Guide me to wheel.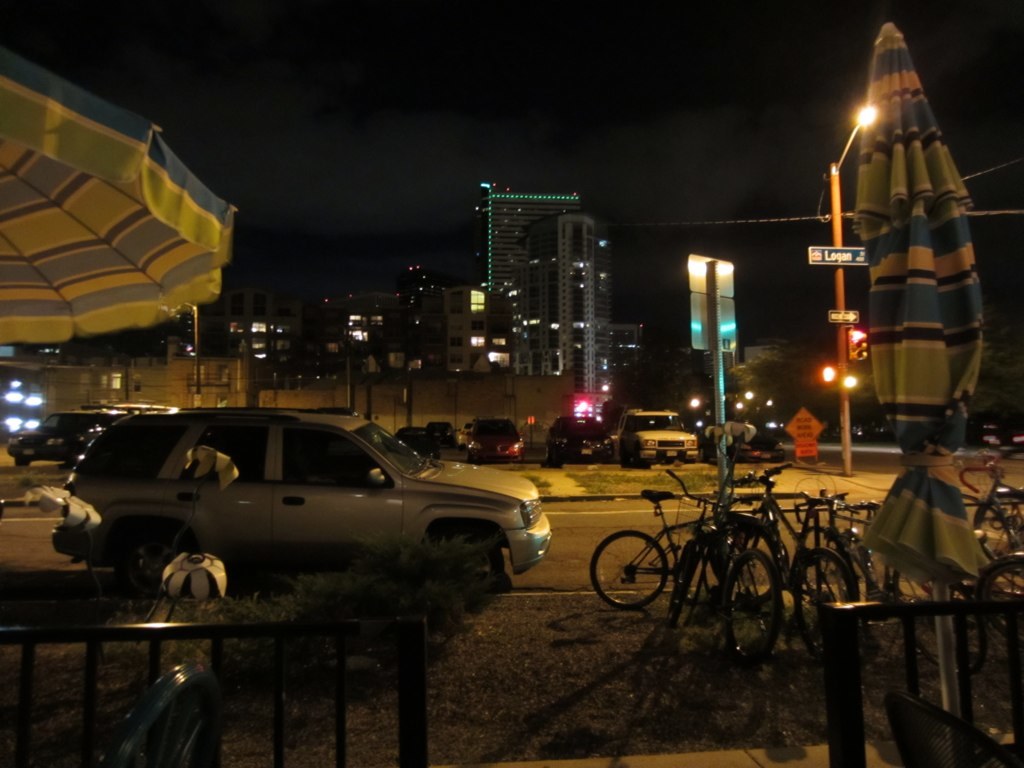
Guidance: select_region(973, 552, 1023, 640).
